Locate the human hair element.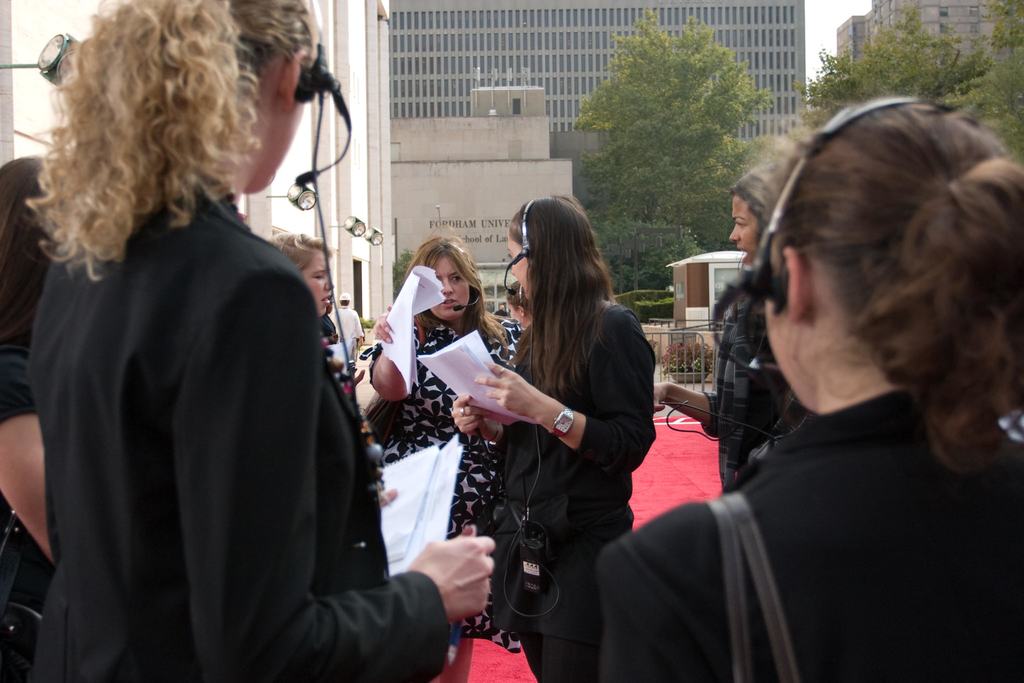
Element bbox: 24:0:326:281.
